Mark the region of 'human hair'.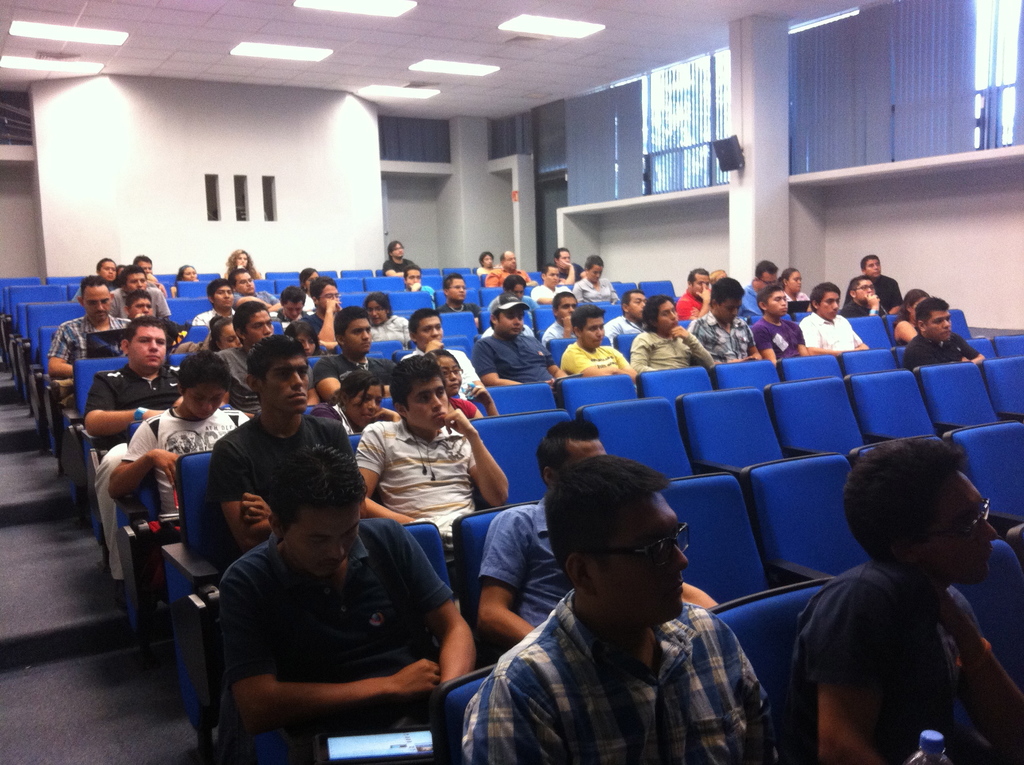
Region: {"x1": 858, "y1": 254, "x2": 879, "y2": 271}.
